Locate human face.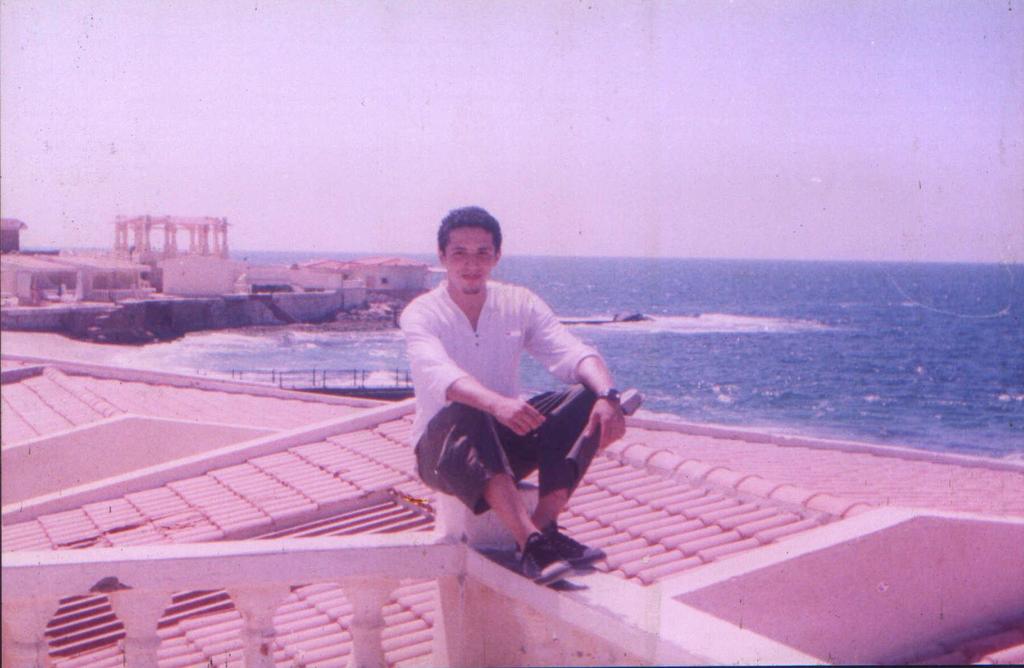
Bounding box: x1=447, y1=226, x2=495, y2=294.
